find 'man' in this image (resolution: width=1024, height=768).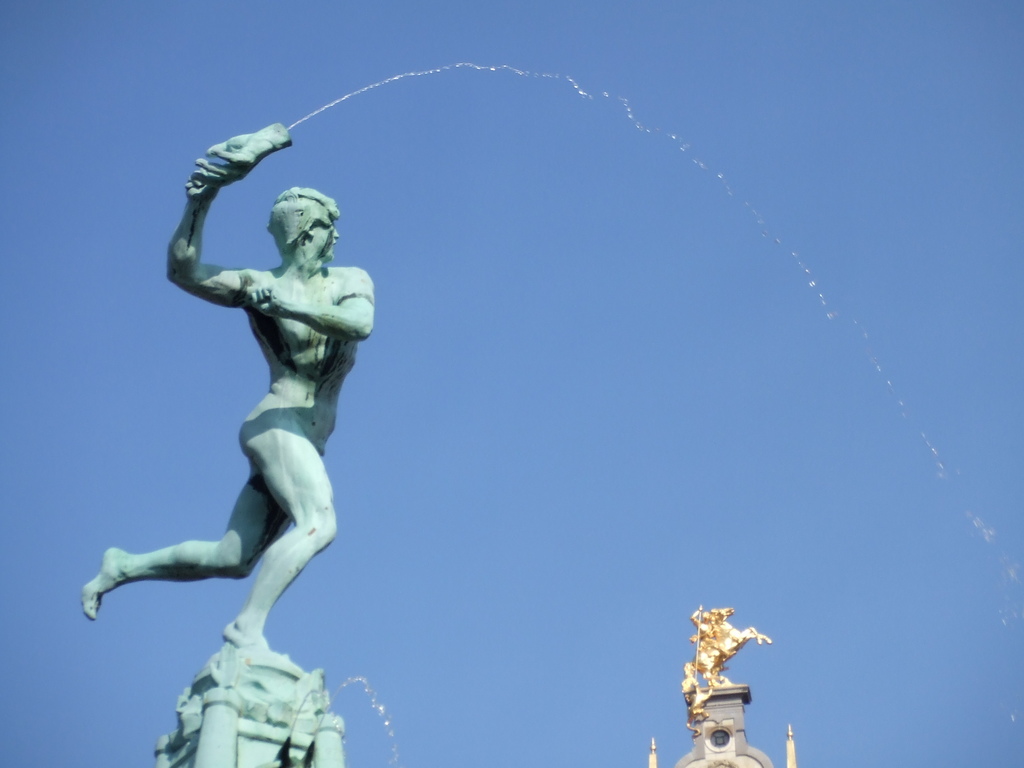
select_region(108, 127, 375, 694).
